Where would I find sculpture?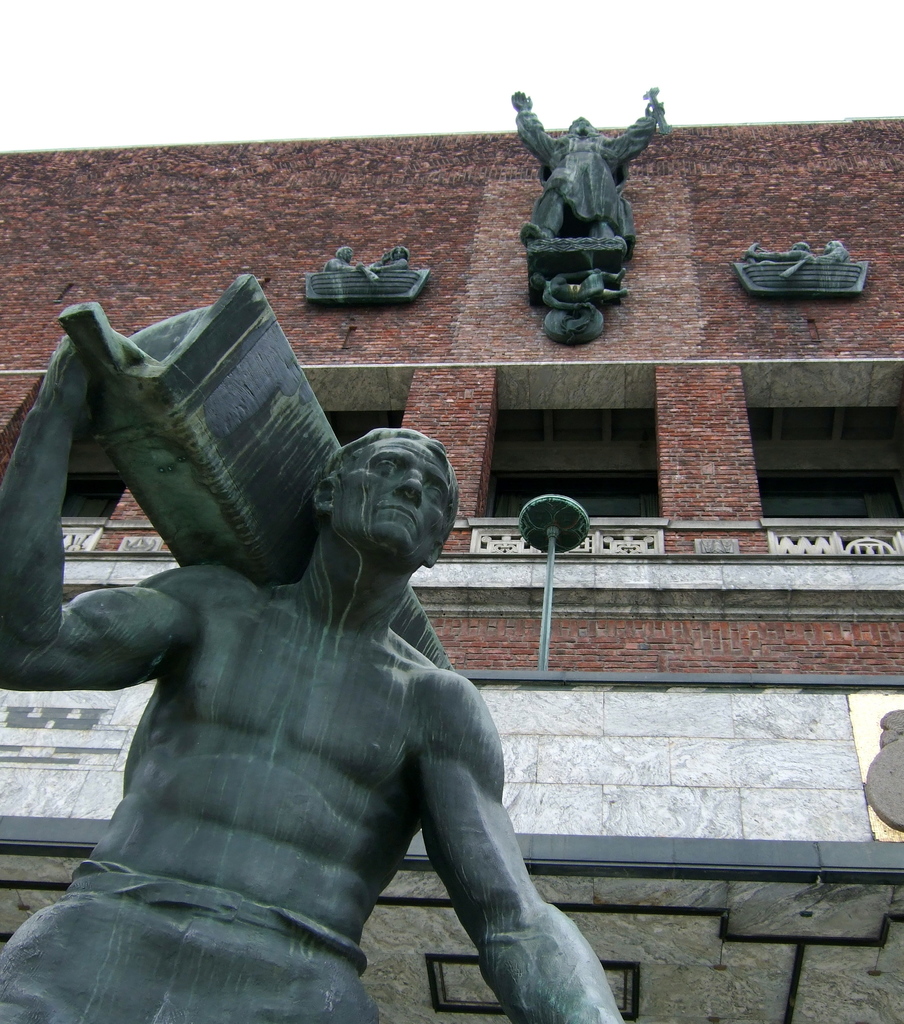
At 523, 81, 661, 357.
